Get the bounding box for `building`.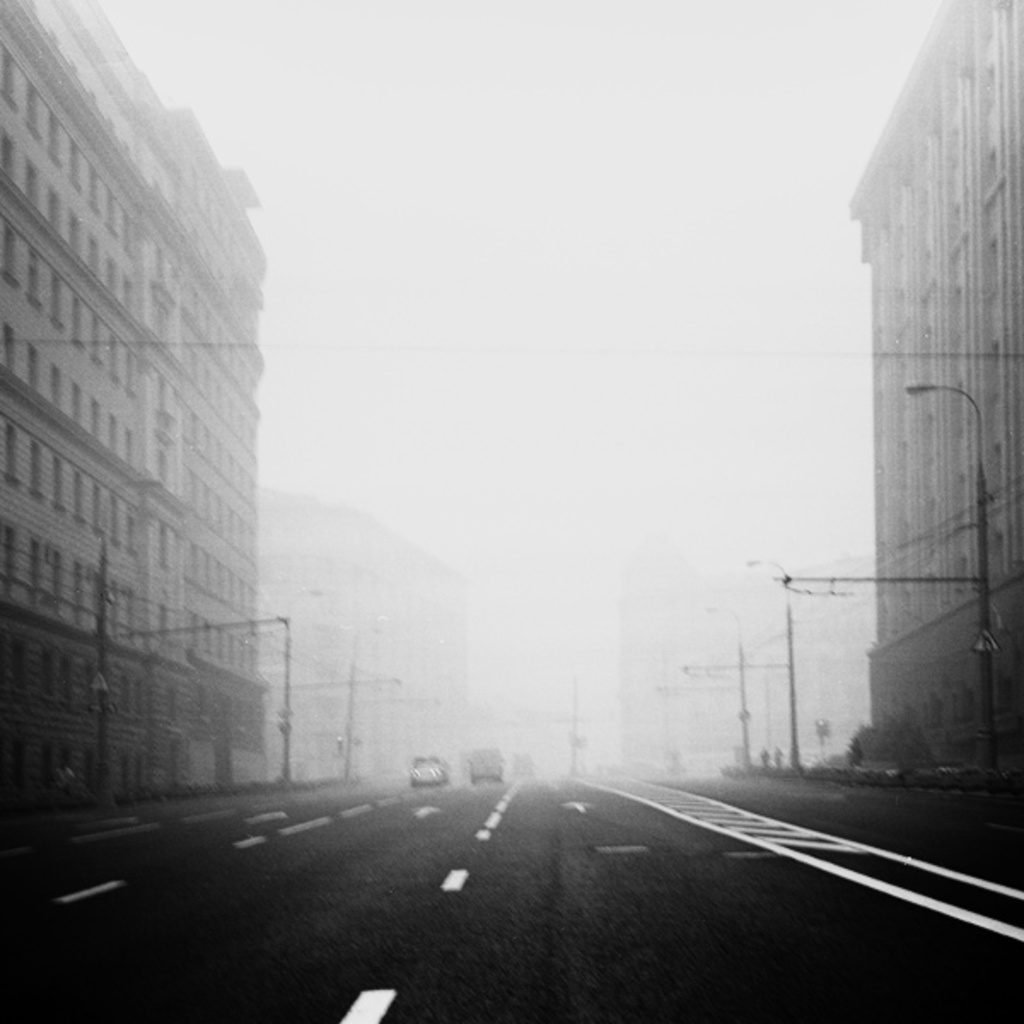
bbox(845, 0, 1022, 765).
